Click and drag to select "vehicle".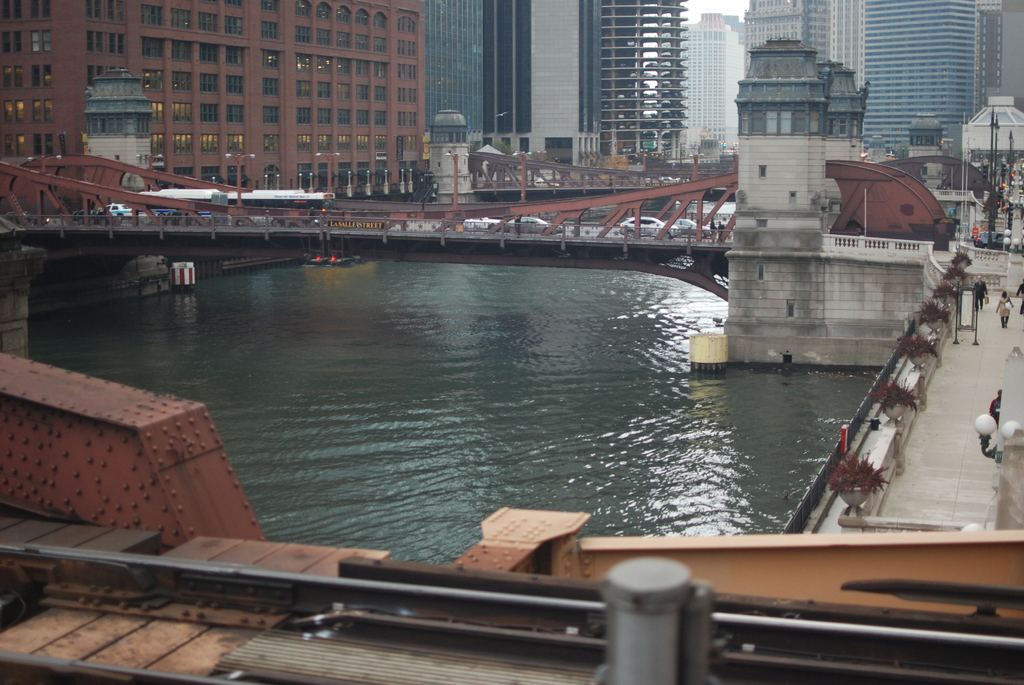
Selection: detection(618, 214, 680, 240).
